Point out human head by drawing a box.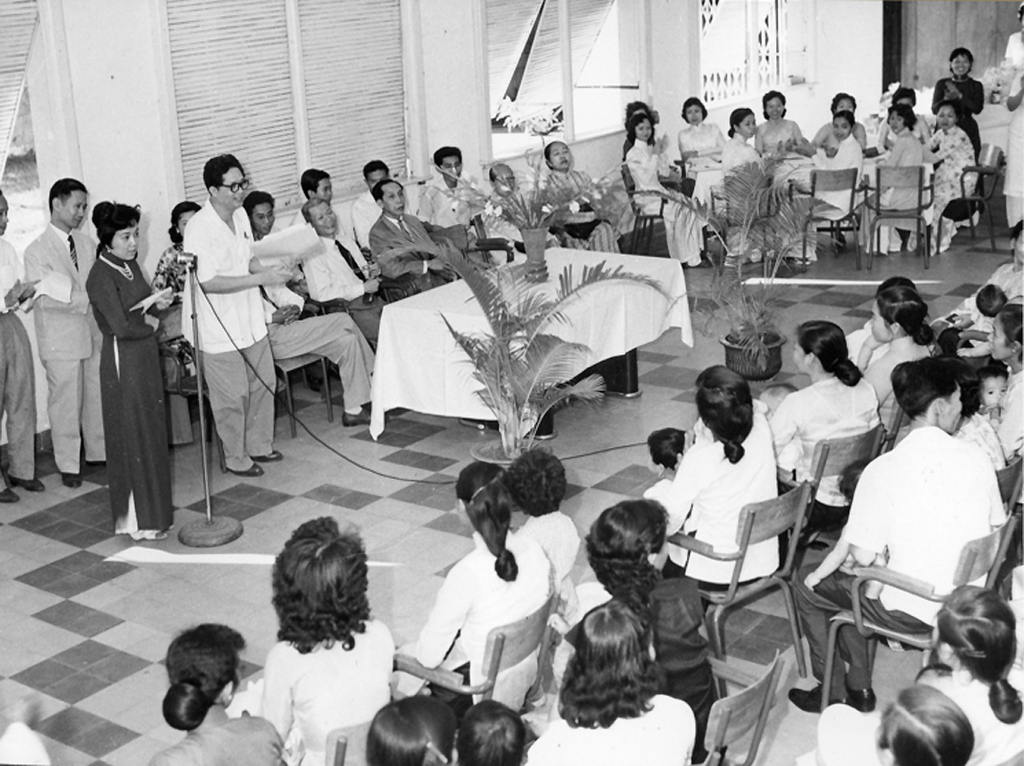
301, 197, 340, 236.
